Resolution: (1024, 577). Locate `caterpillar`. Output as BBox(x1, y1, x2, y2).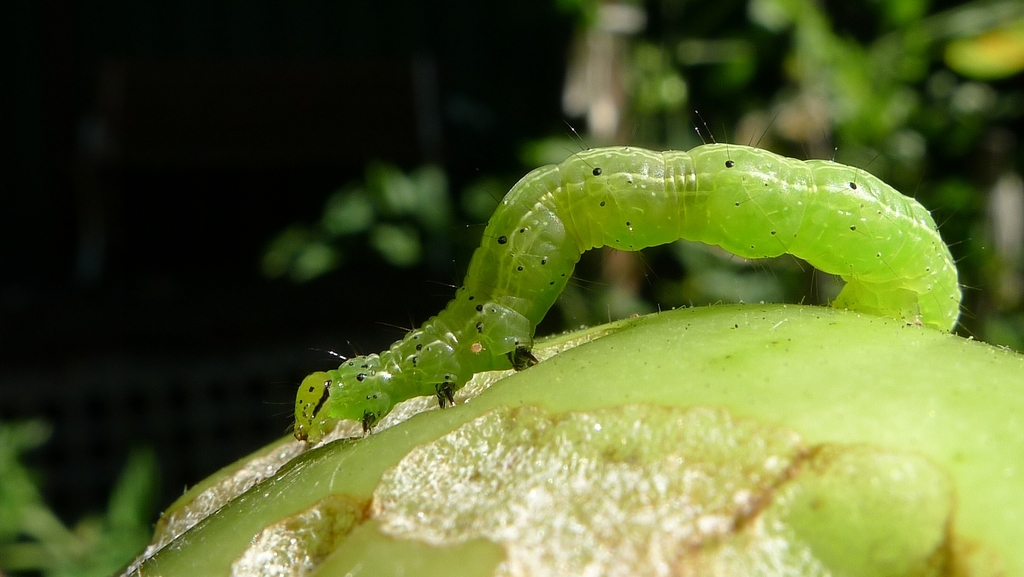
BBox(292, 119, 979, 451).
